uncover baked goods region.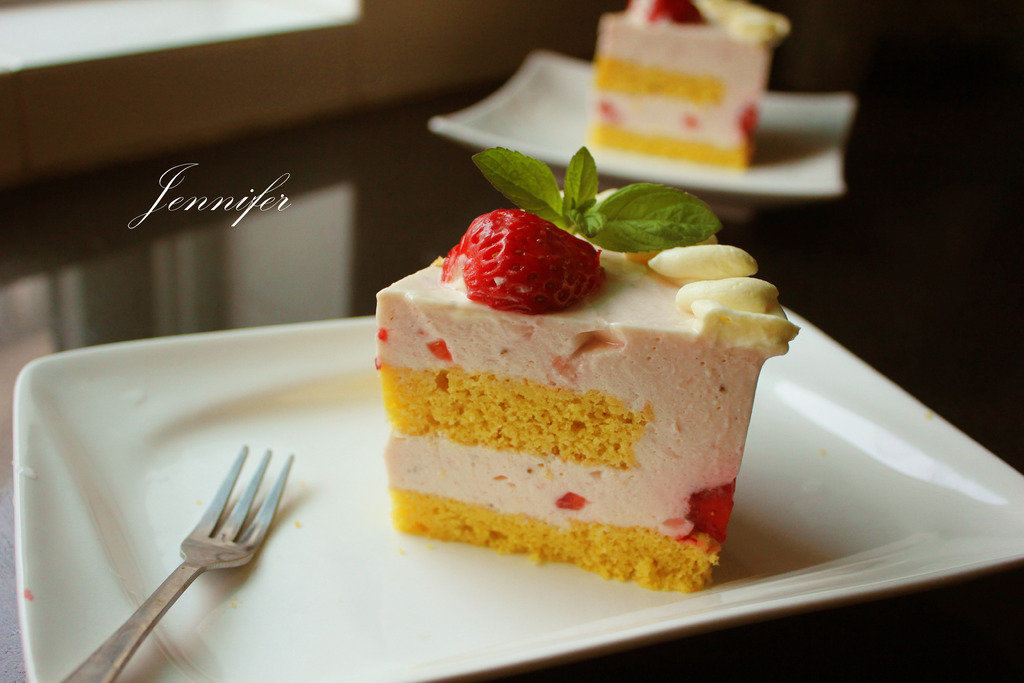
Uncovered: 586,1,788,173.
